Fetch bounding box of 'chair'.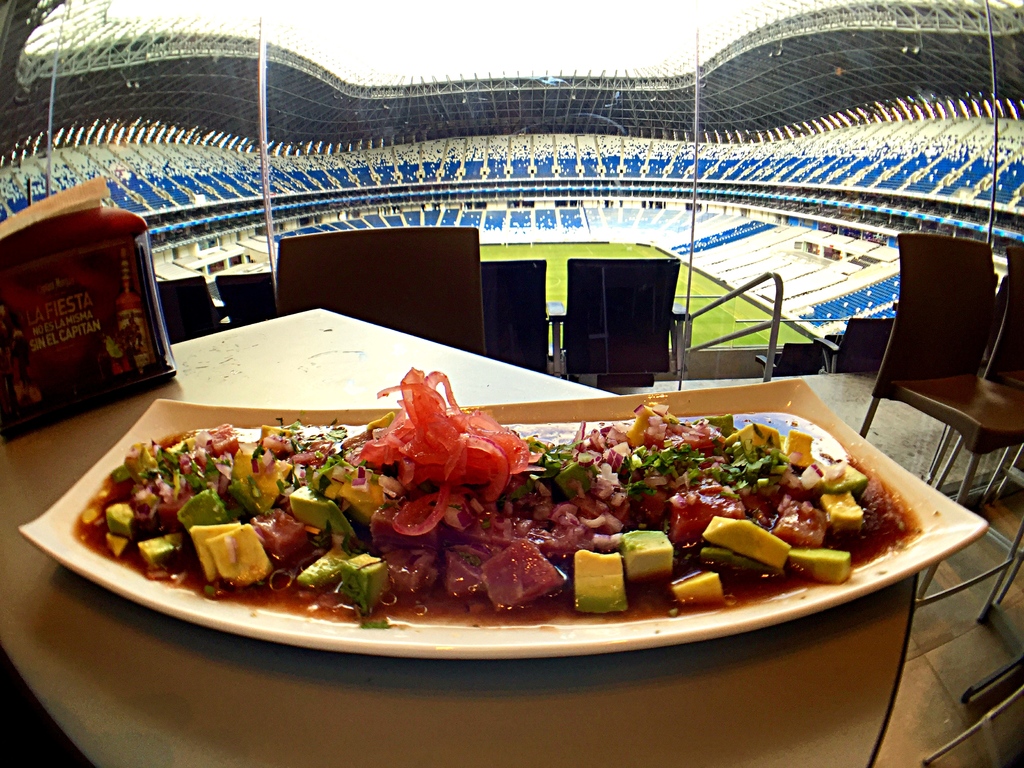
Bbox: rect(158, 273, 231, 344).
